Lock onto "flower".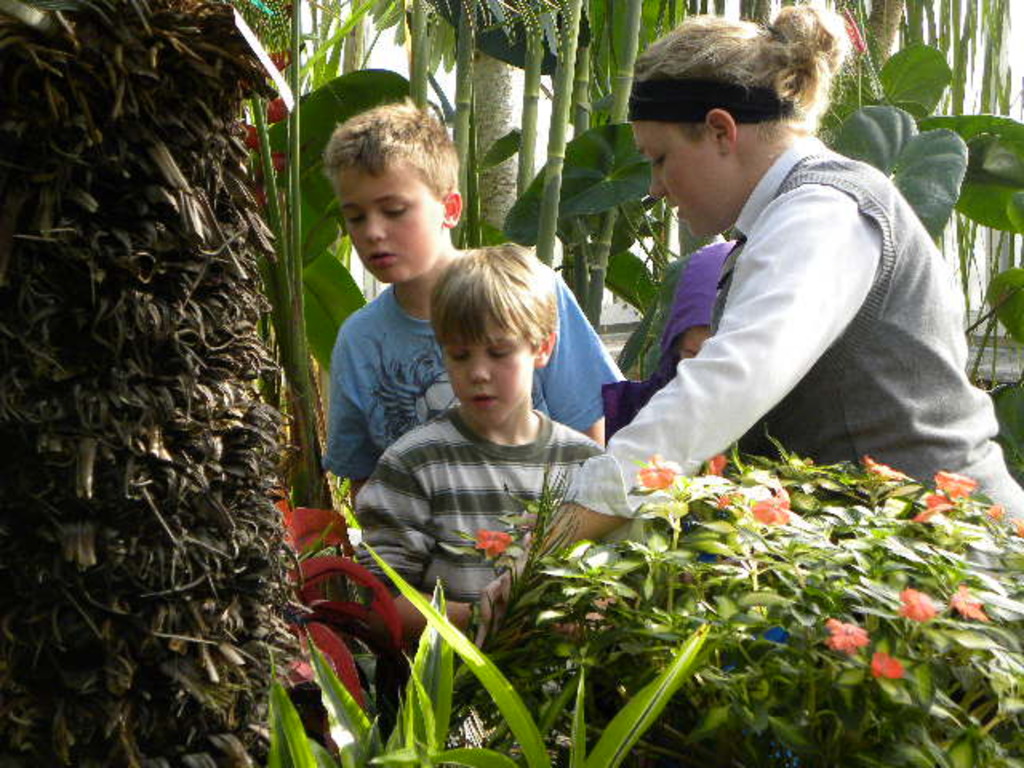
Locked: [left=981, top=499, right=1005, bottom=520].
